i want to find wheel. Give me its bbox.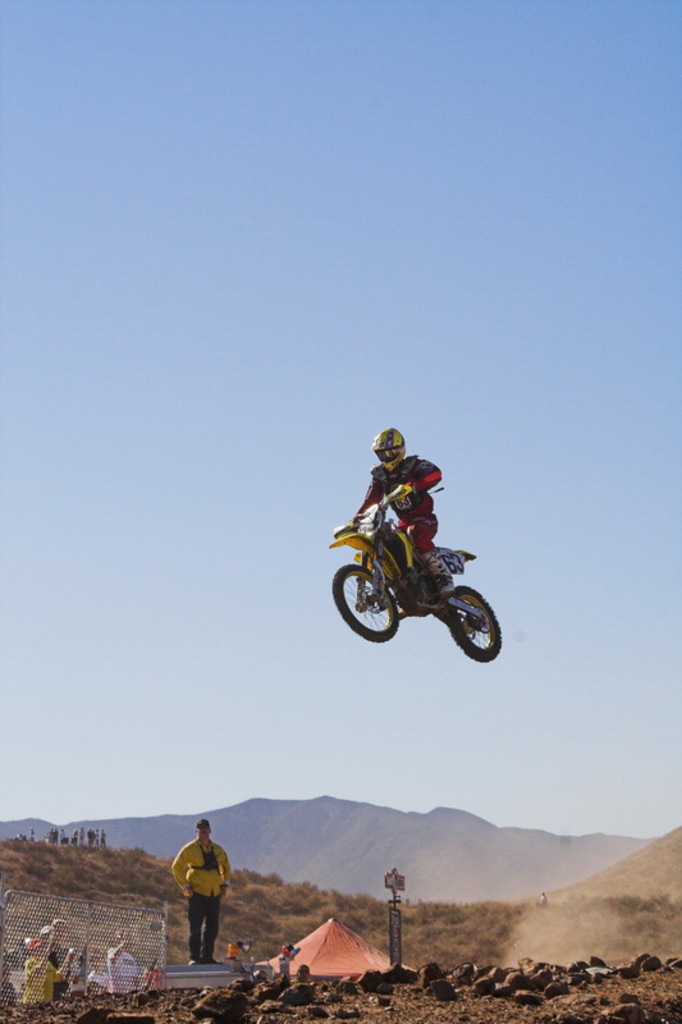
[438,593,502,669].
